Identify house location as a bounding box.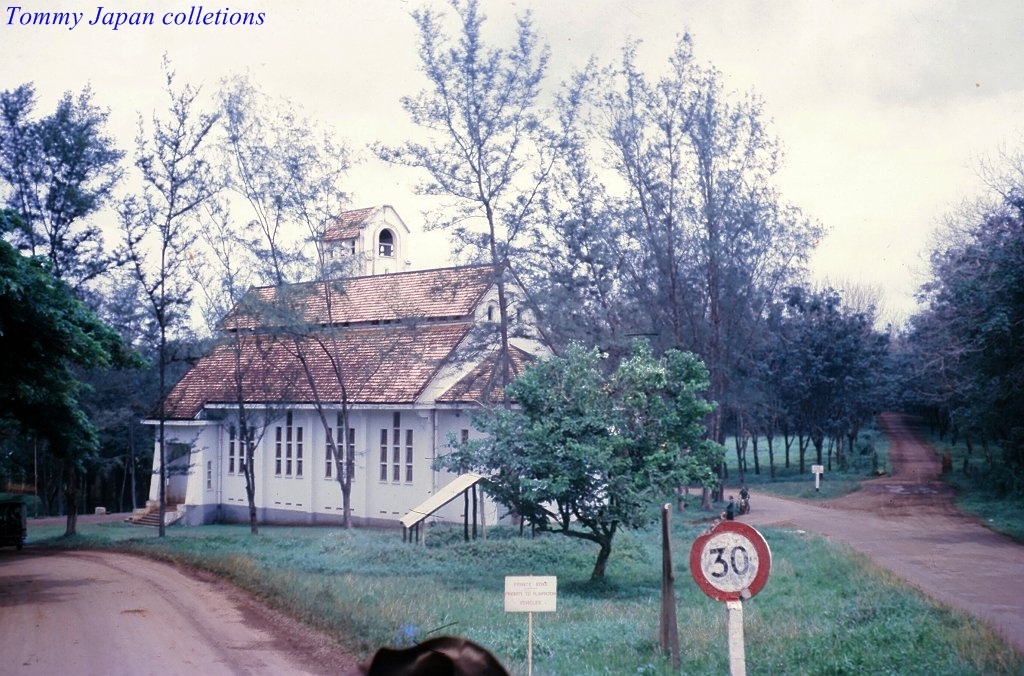
x1=145, y1=203, x2=543, y2=545.
